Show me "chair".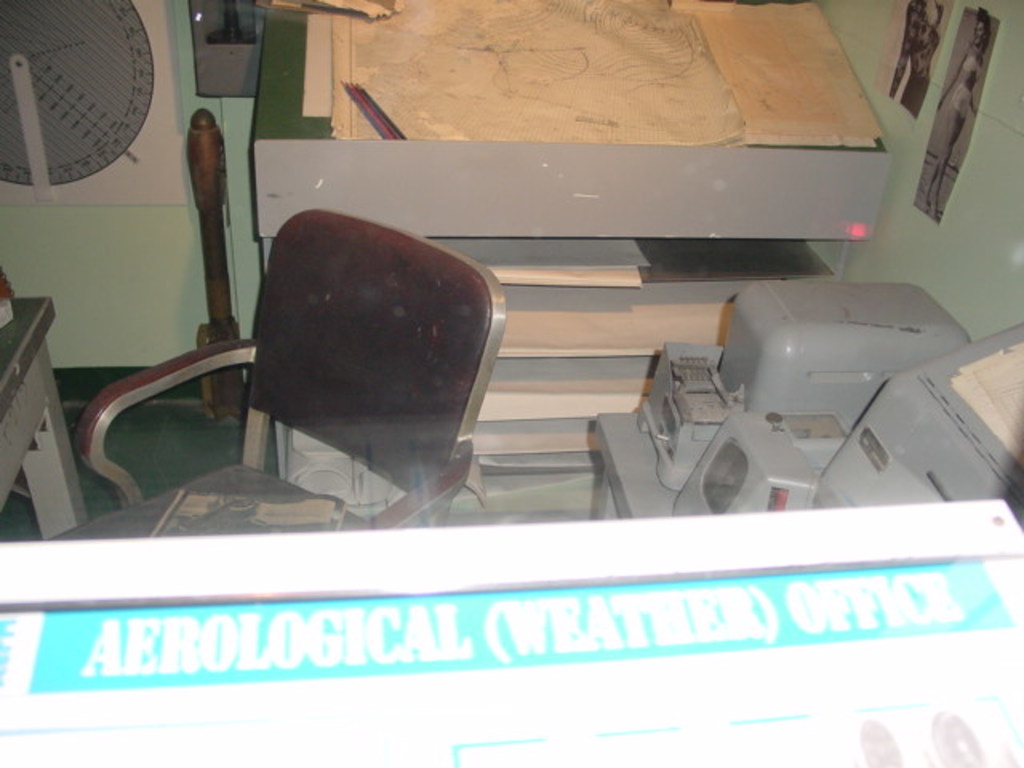
"chair" is here: detection(37, 208, 509, 539).
